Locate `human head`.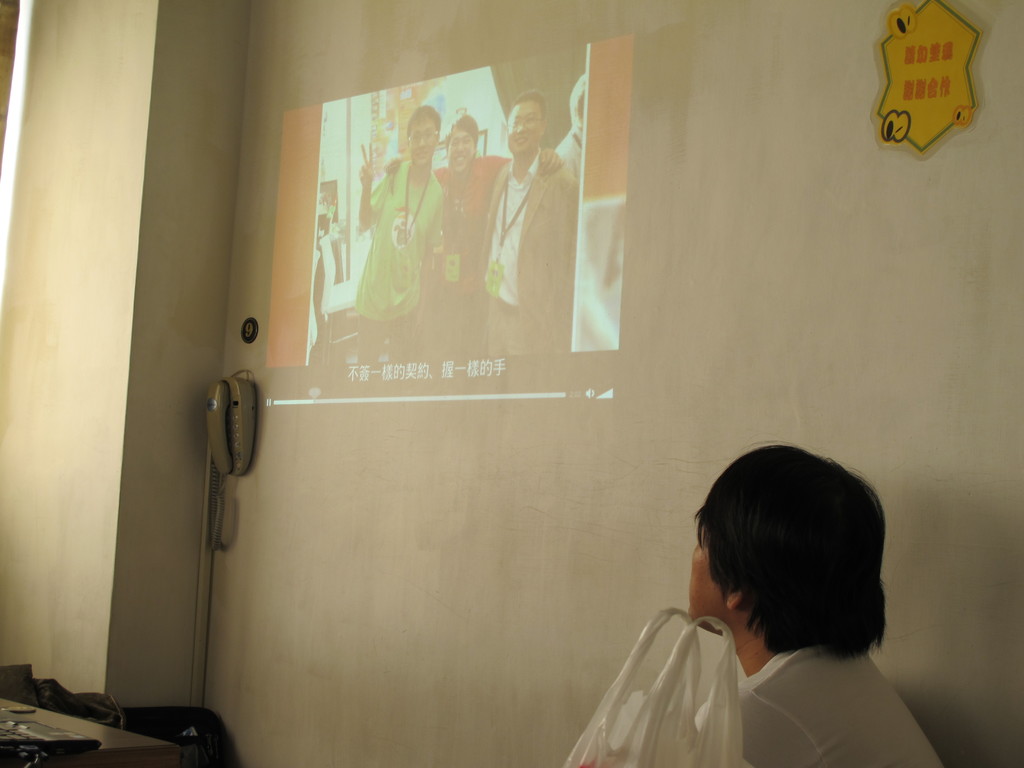
Bounding box: (left=686, top=445, right=886, bottom=638).
